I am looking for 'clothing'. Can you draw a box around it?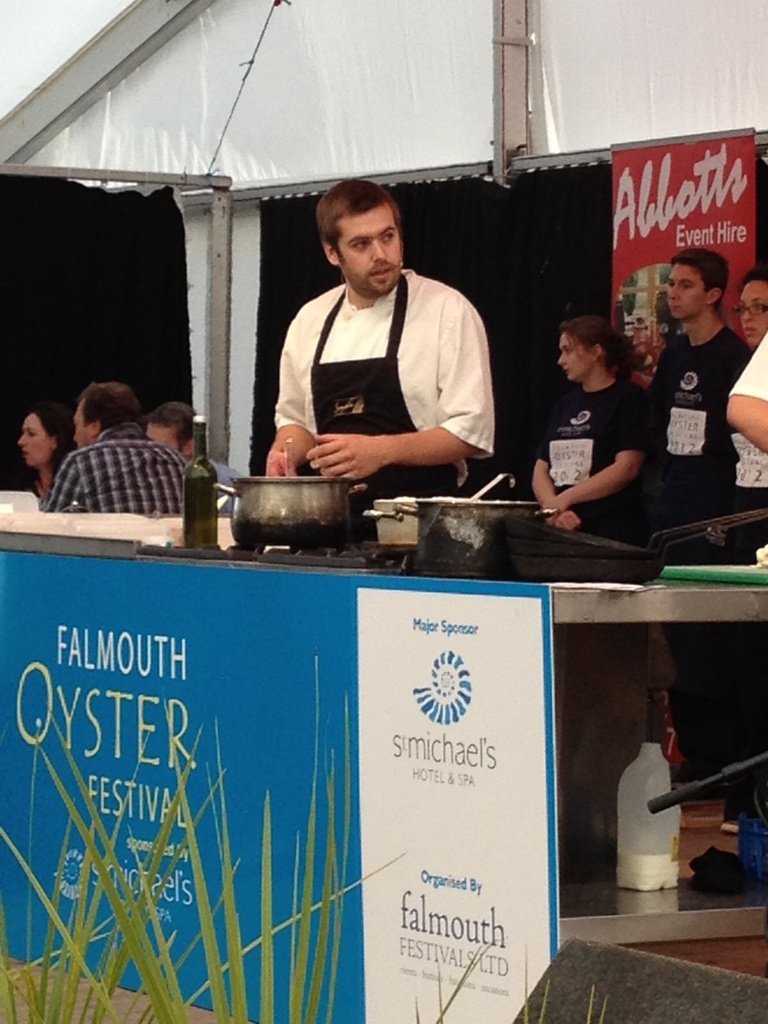
Sure, the bounding box is {"left": 46, "top": 422, "right": 193, "bottom": 522}.
